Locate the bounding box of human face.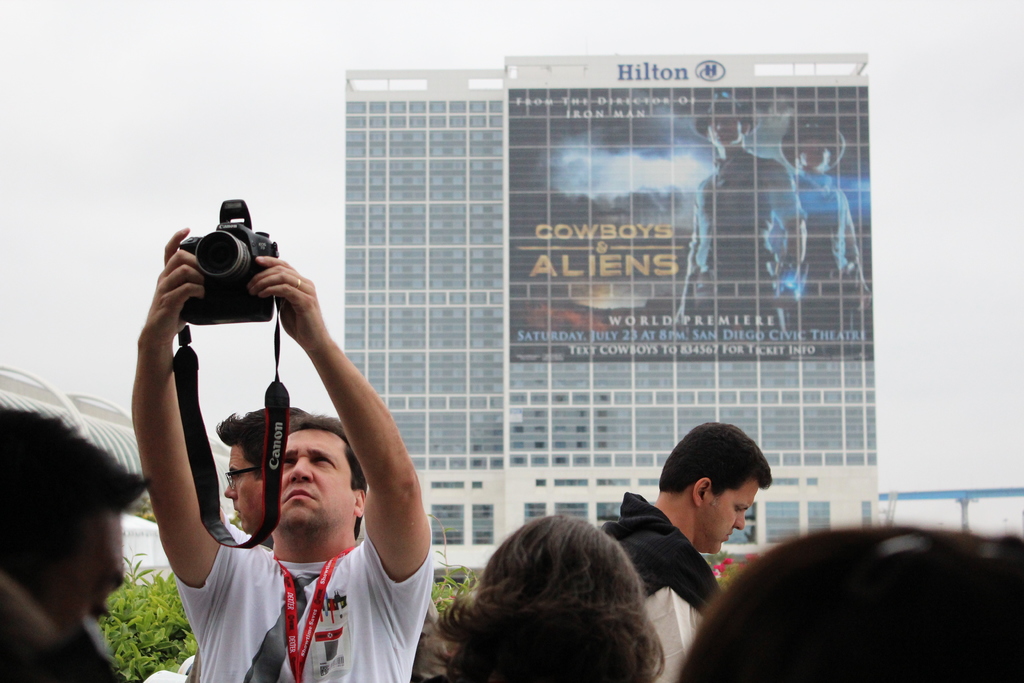
Bounding box: (53, 516, 132, 633).
